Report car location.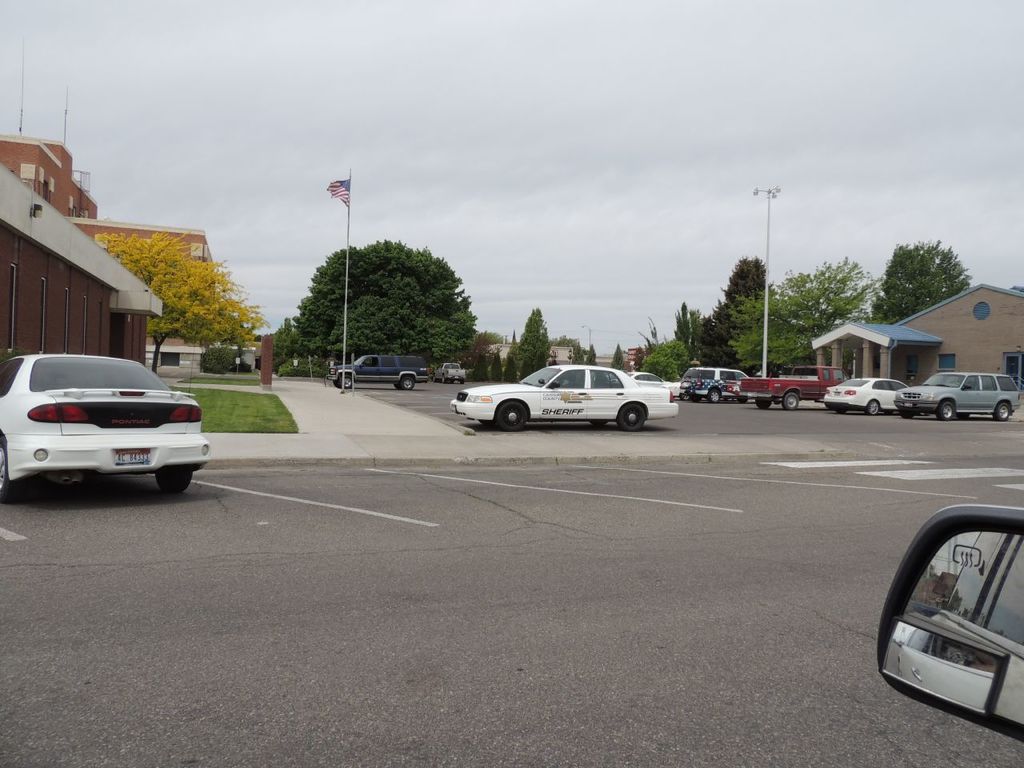
Report: BBox(824, 378, 911, 414).
